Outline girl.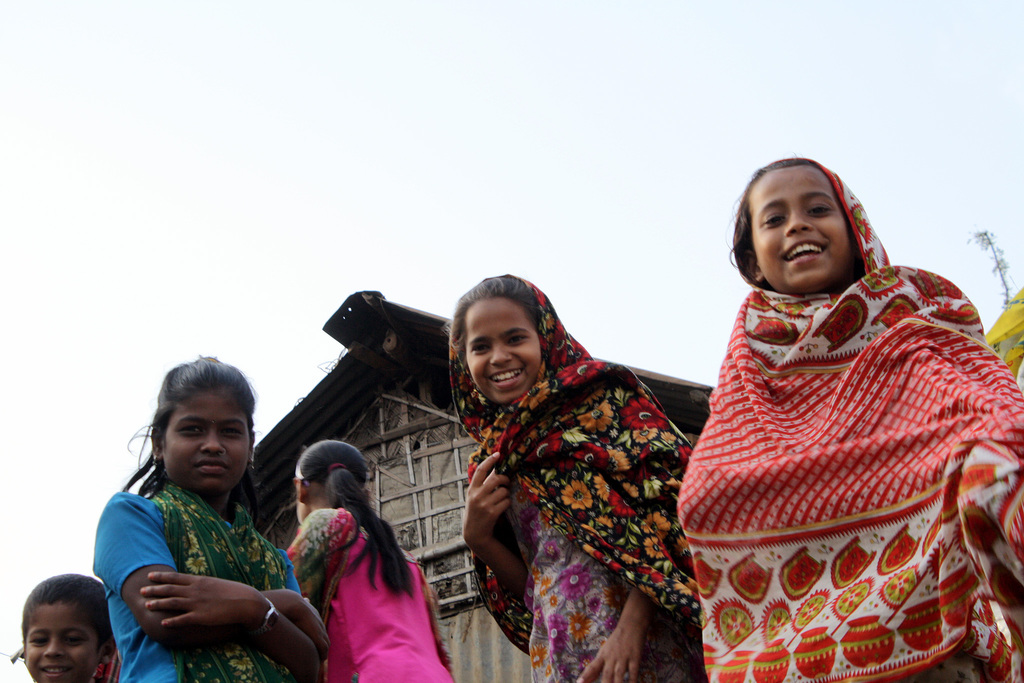
Outline: 676 153 1023 682.
